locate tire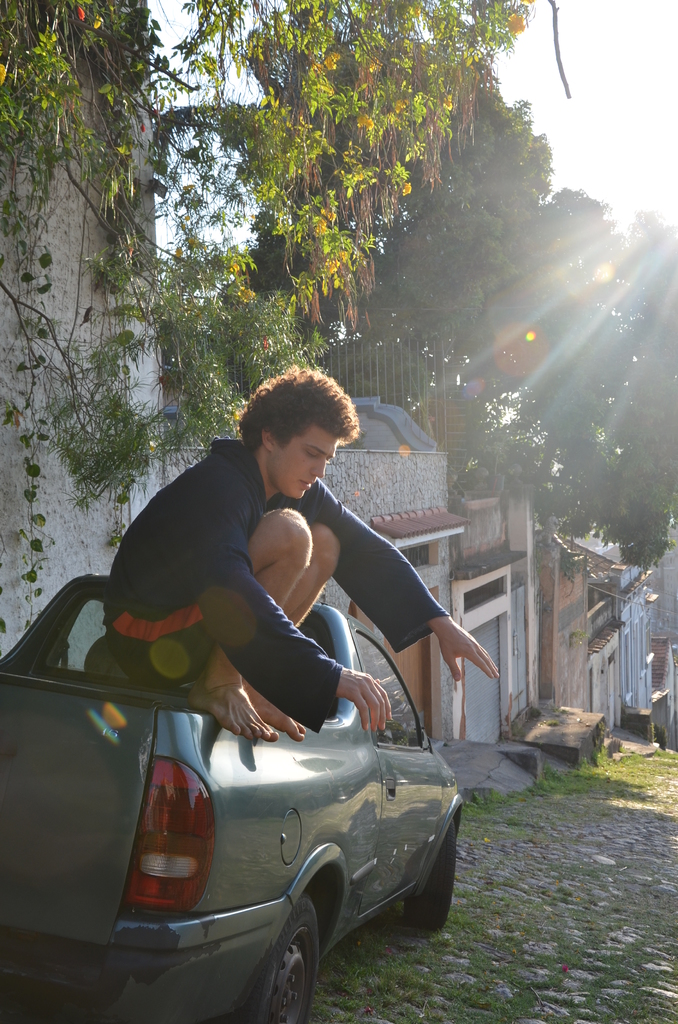
<bbox>403, 821, 454, 929</bbox>
